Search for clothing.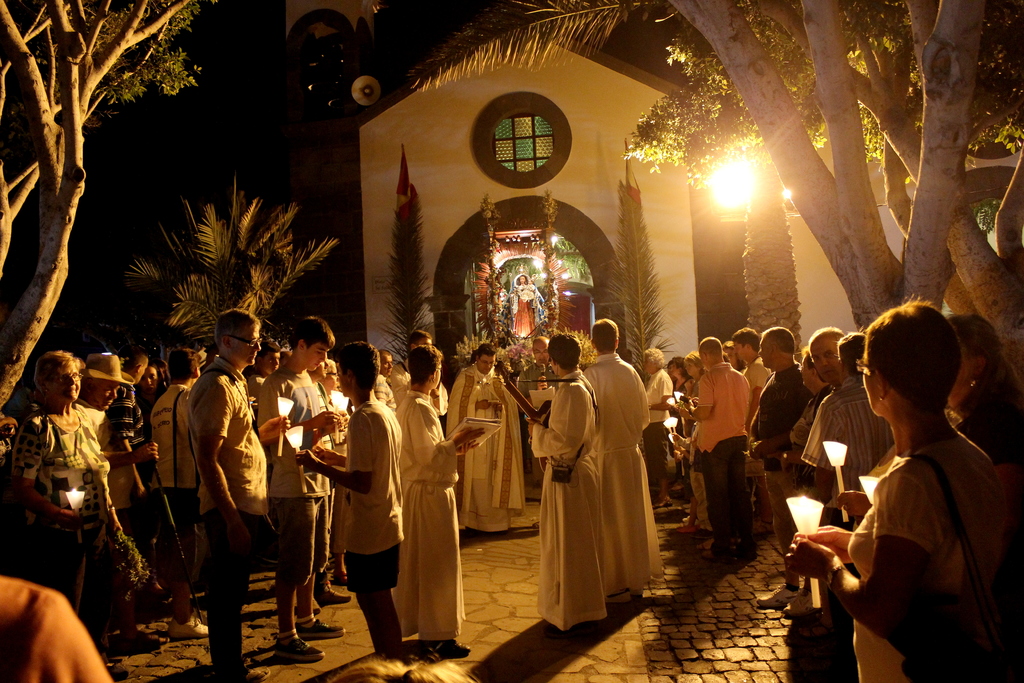
Found at <box>698,360,755,452</box>.
